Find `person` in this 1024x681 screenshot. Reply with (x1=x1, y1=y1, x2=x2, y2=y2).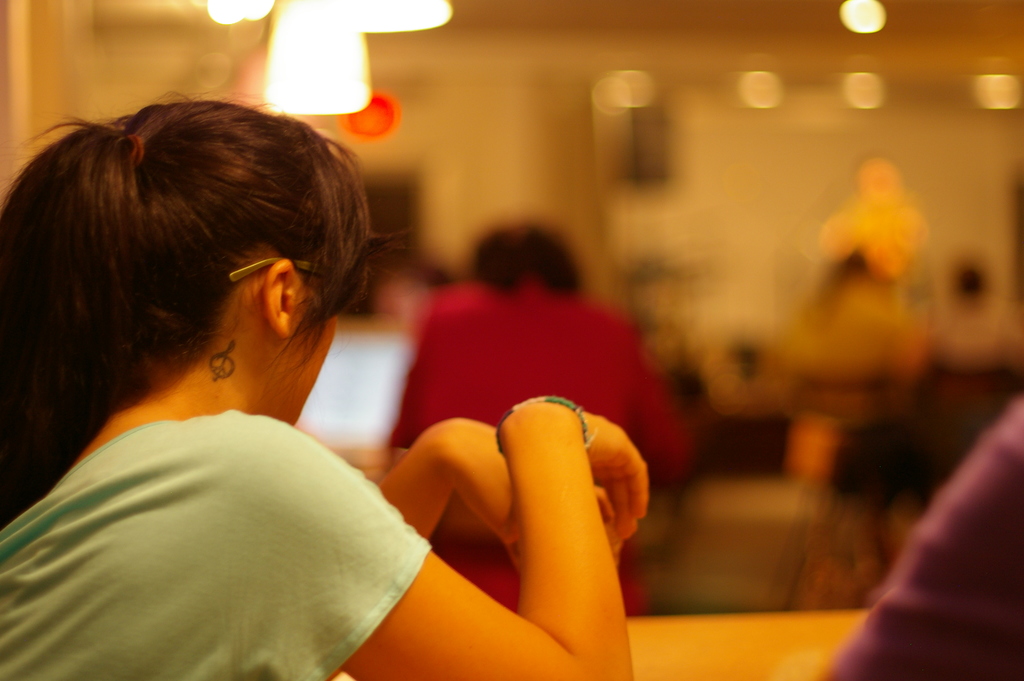
(x1=0, y1=83, x2=548, y2=669).
